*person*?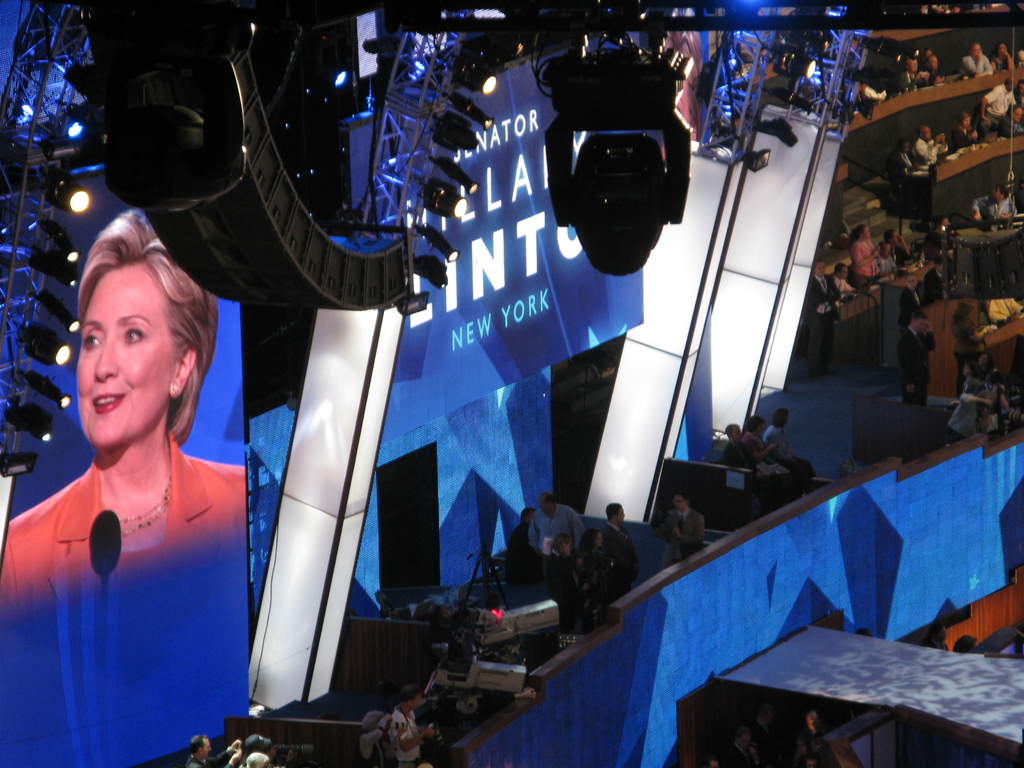
x1=886 y1=230 x2=909 y2=278
